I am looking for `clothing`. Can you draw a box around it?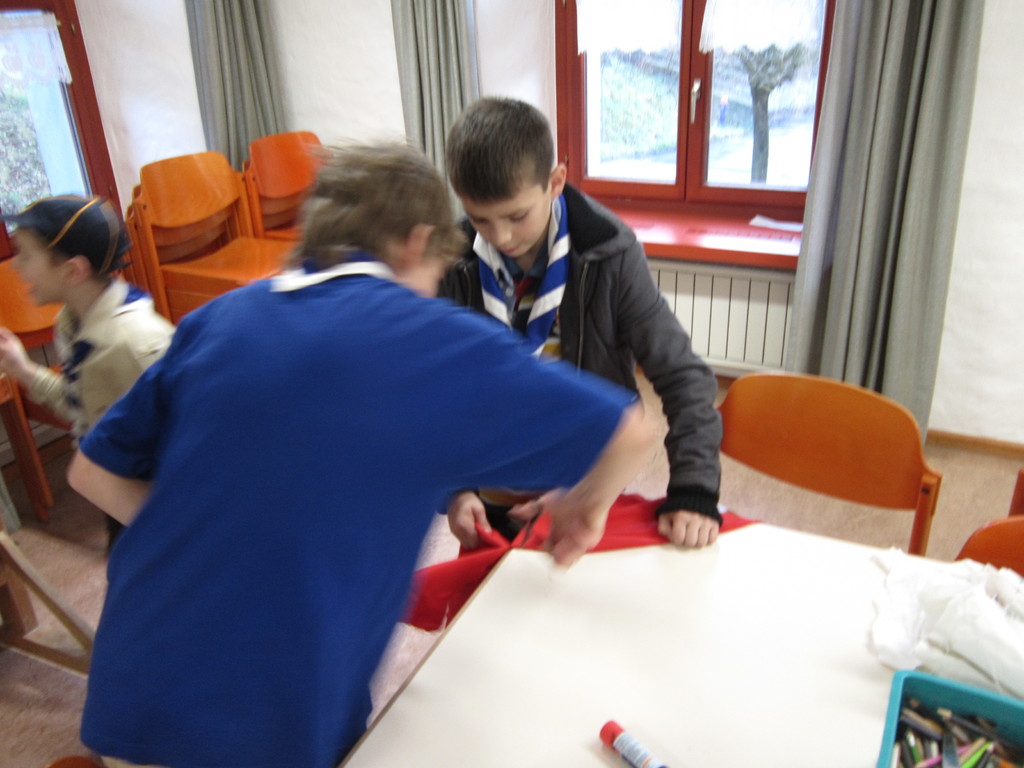
Sure, the bounding box is (78,260,648,767).
